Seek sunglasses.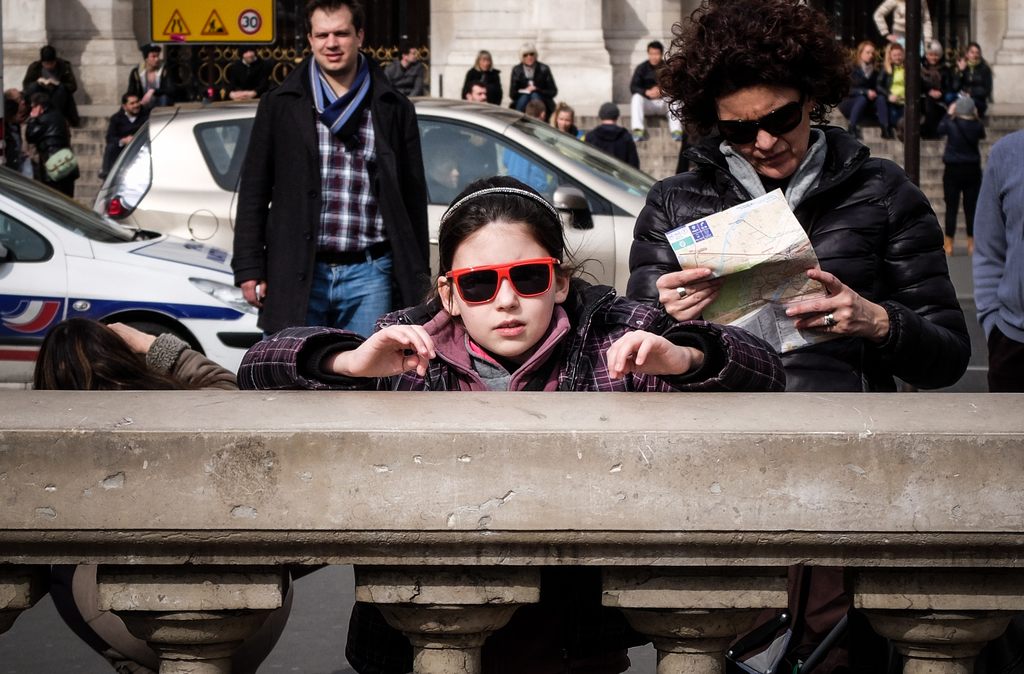
l=712, t=95, r=813, b=145.
